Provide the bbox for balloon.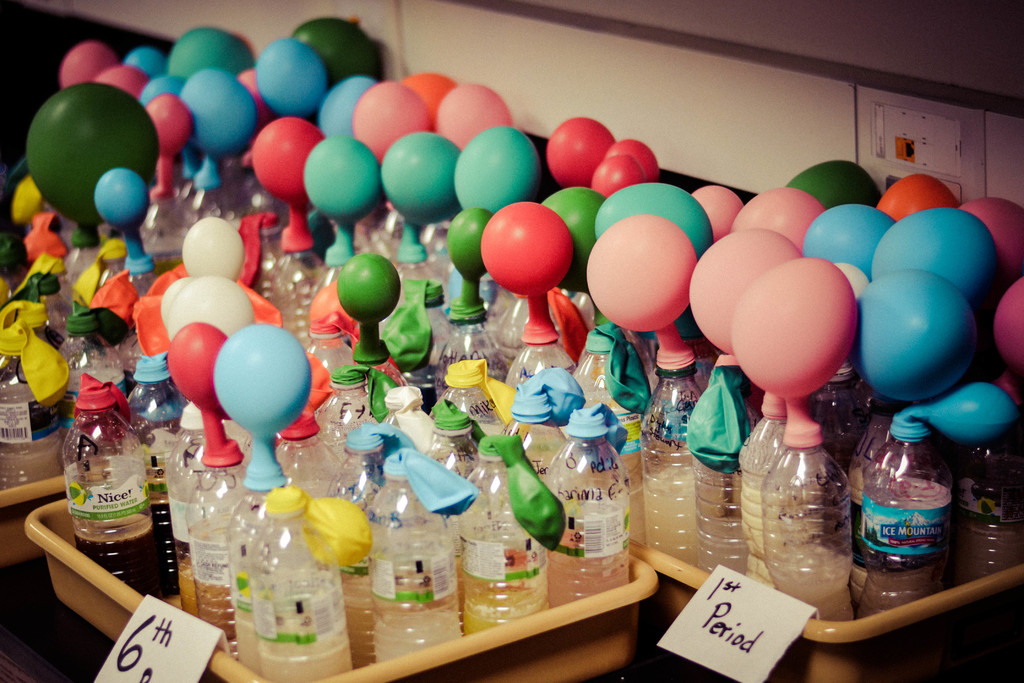
left=93, top=168, right=156, bottom=276.
